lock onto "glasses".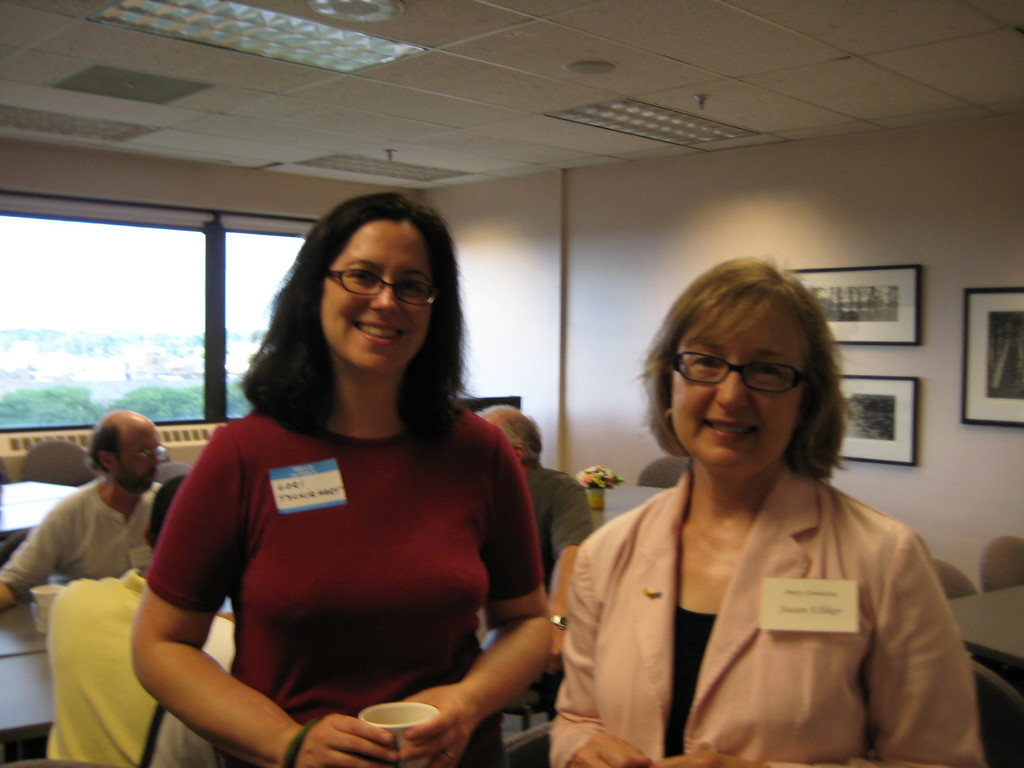
Locked: detection(305, 263, 442, 316).
